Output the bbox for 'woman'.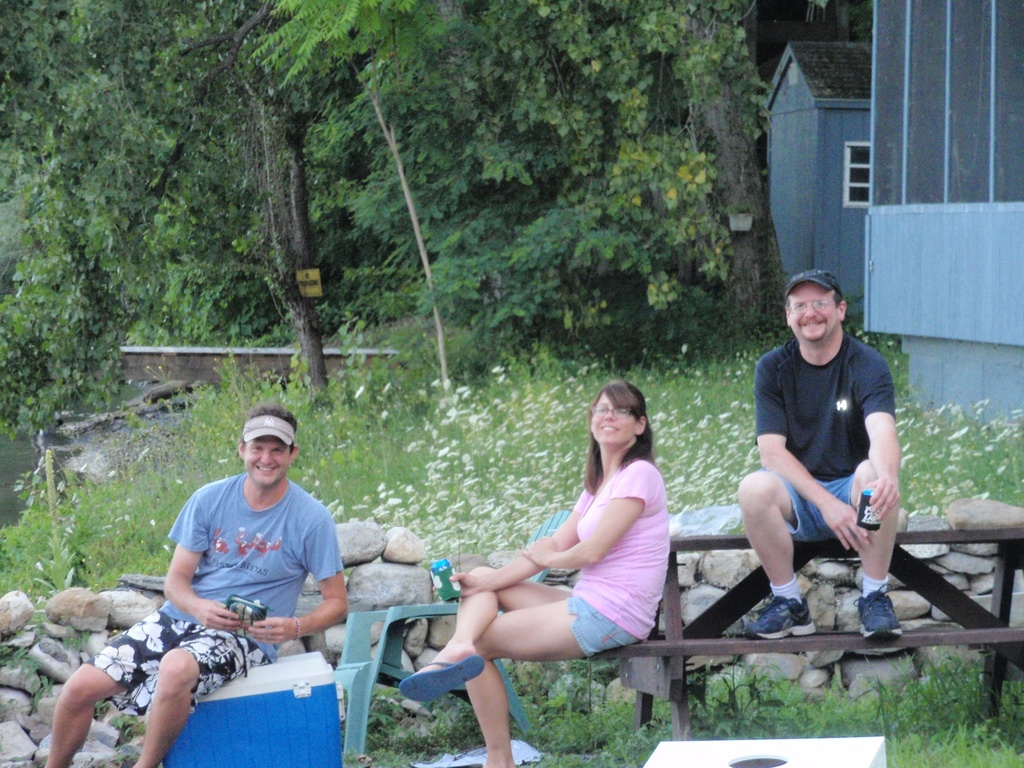
[left=426, top=381, right=694, bottom=735].
